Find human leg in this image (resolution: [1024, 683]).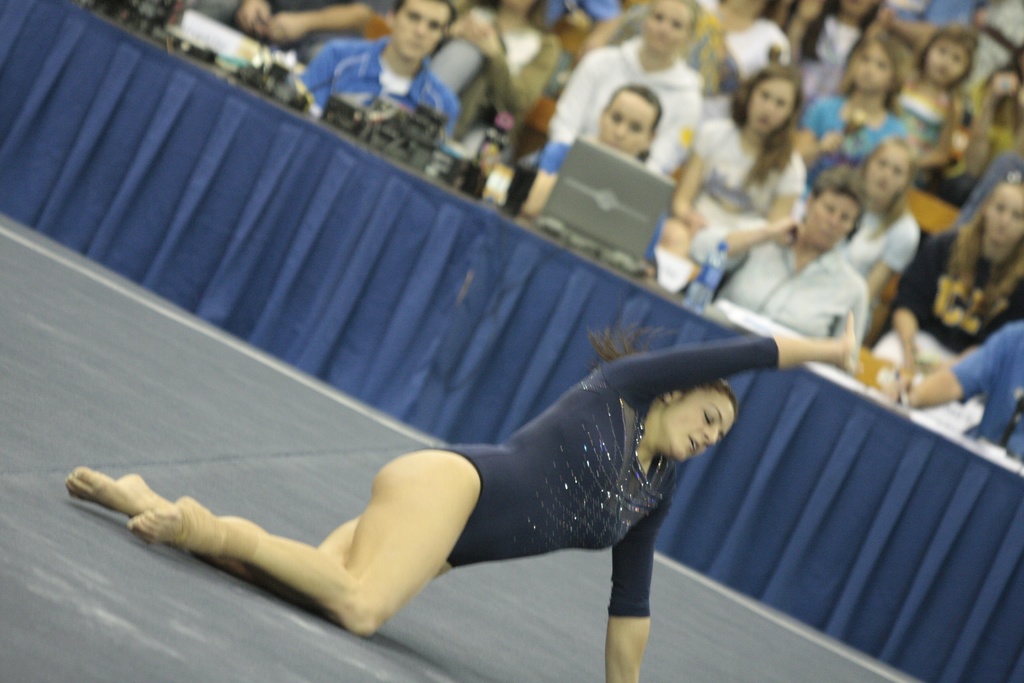
crop(127, 448, 483, 635).
